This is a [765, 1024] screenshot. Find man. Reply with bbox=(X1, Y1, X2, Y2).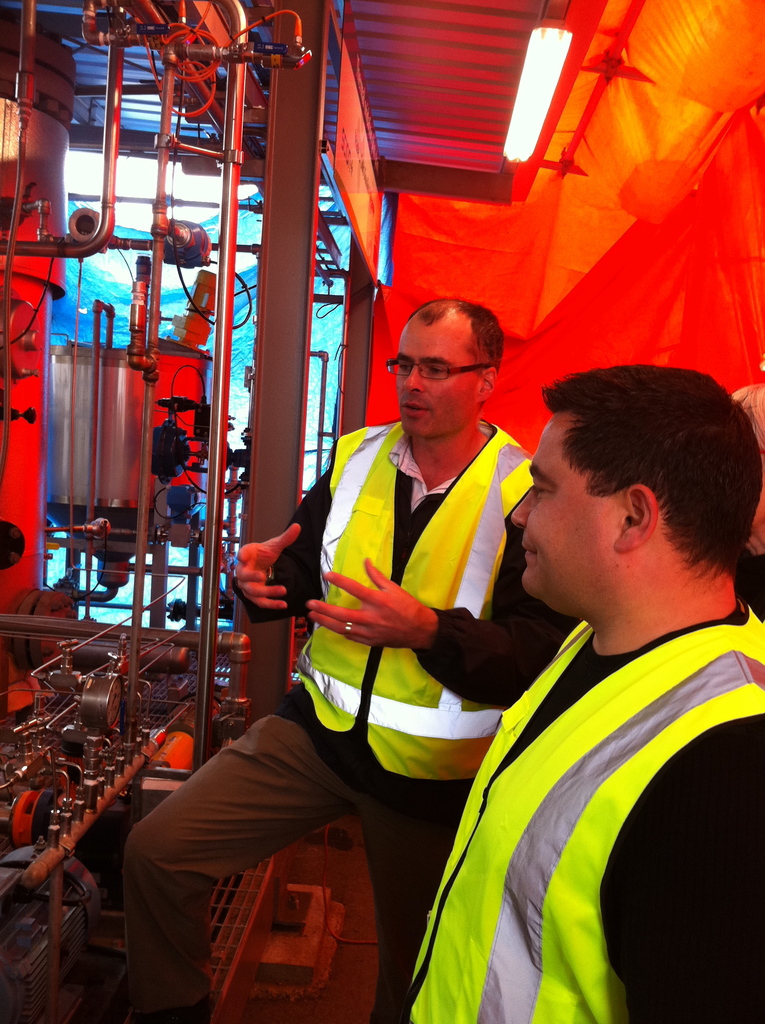
bbox=(381, 353, 764, 1023).
